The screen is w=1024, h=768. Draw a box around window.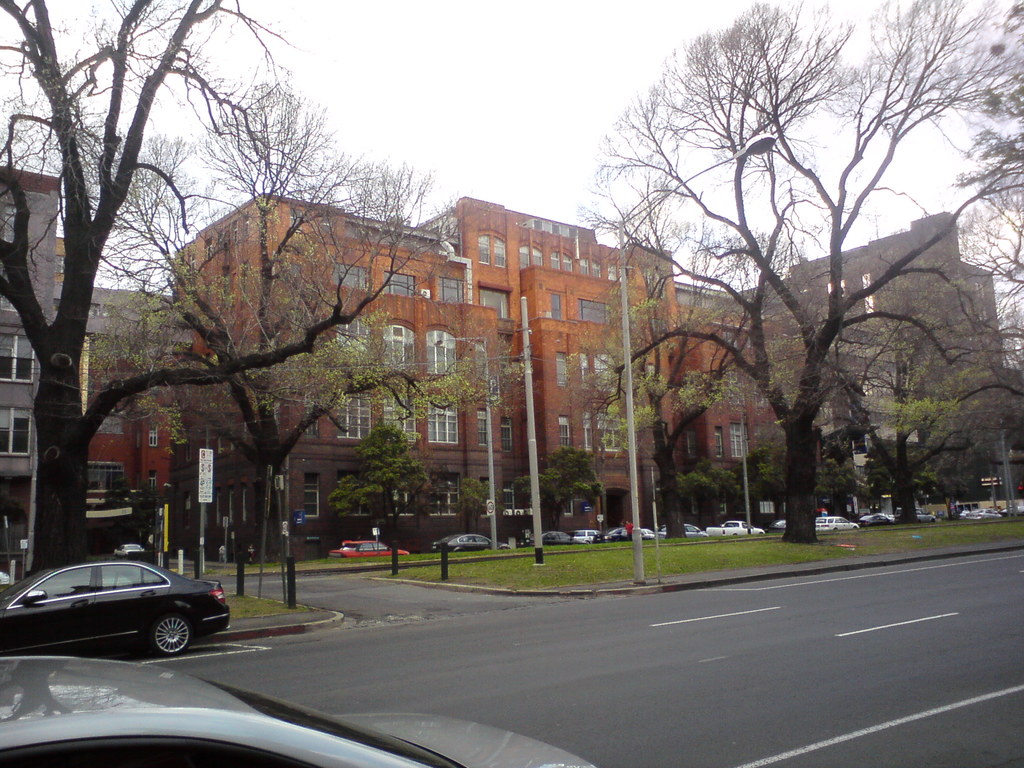
[left=384, top=388, right=413, bottom=446].
